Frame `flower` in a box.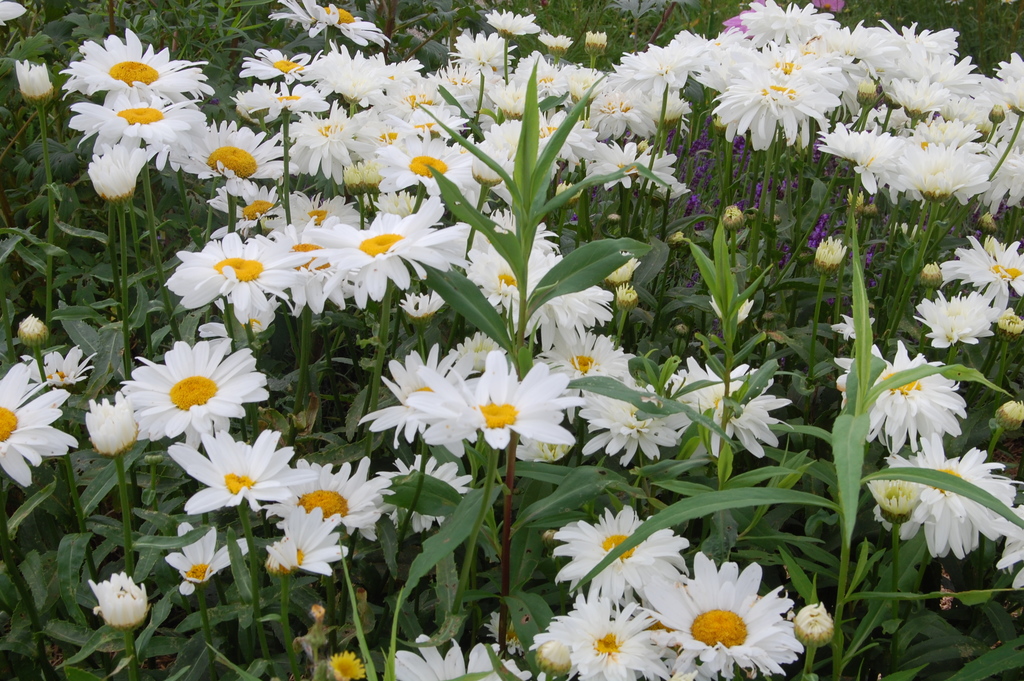
left=271, top=0, right=386, bottom=54.
